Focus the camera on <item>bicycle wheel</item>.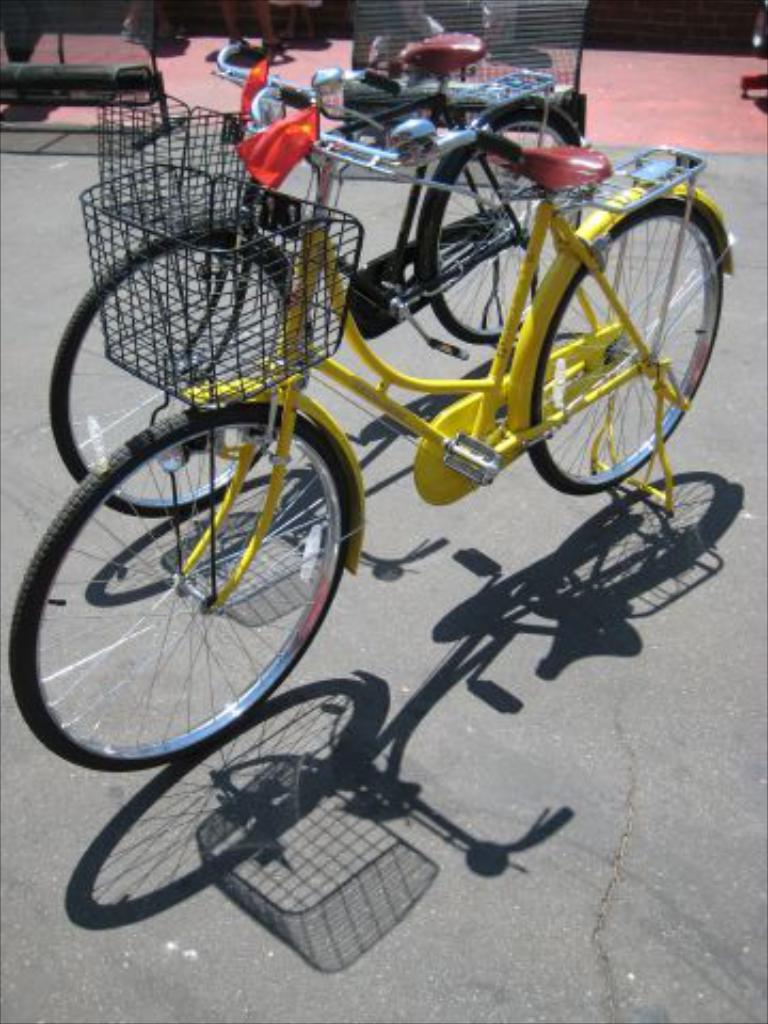
Focus region: l=422, t=105, r=591, b=352.
